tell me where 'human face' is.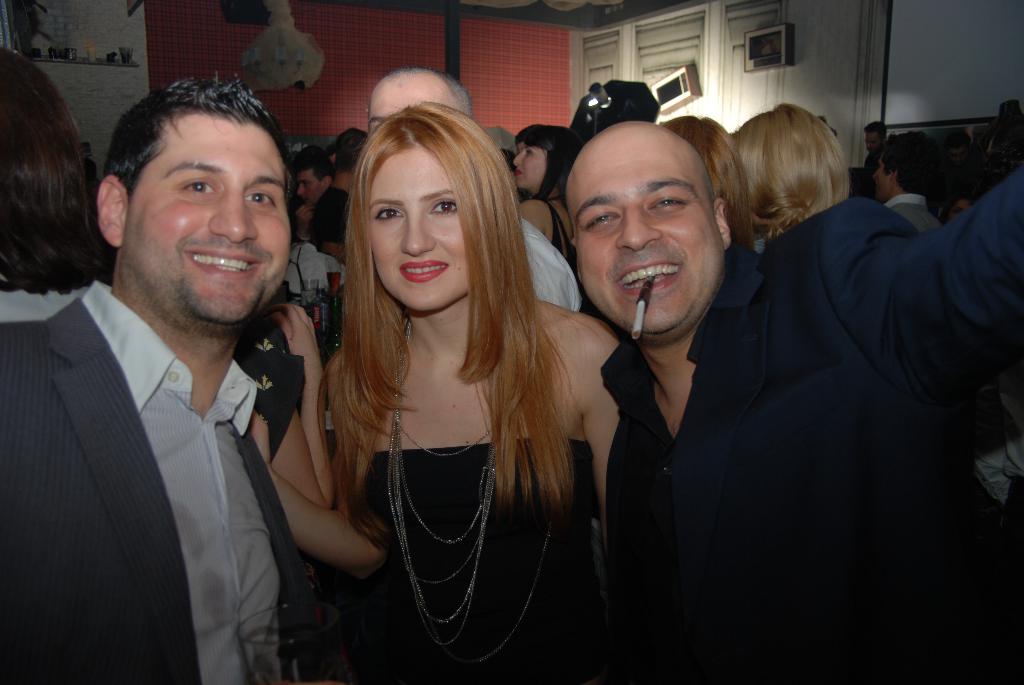
'human face' is at detection(580, 141, 719, 336).
